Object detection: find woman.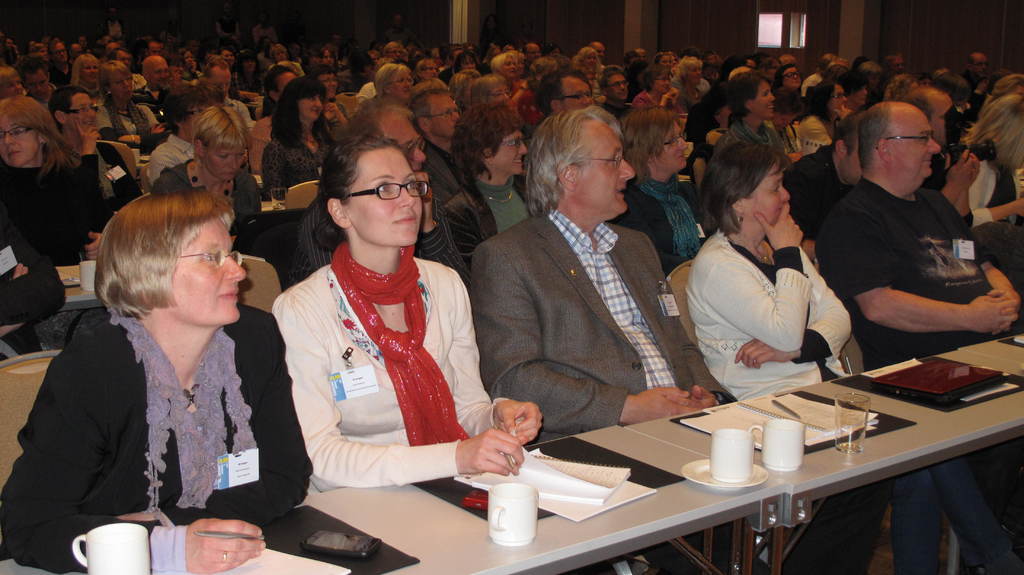
box=[102, 62, 160, 150].
